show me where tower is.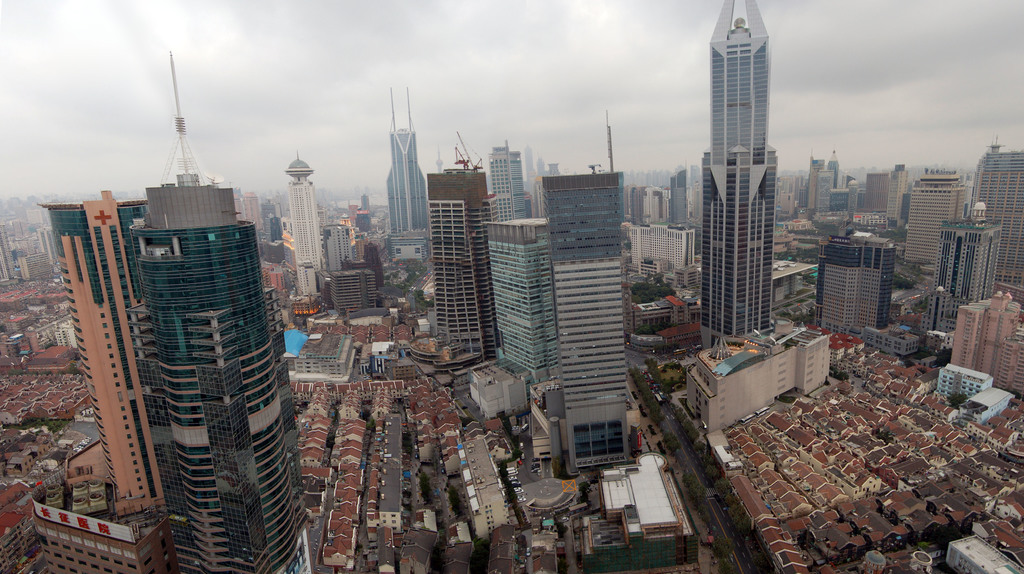
tower is at BBox(426, 128, 505, 352).
